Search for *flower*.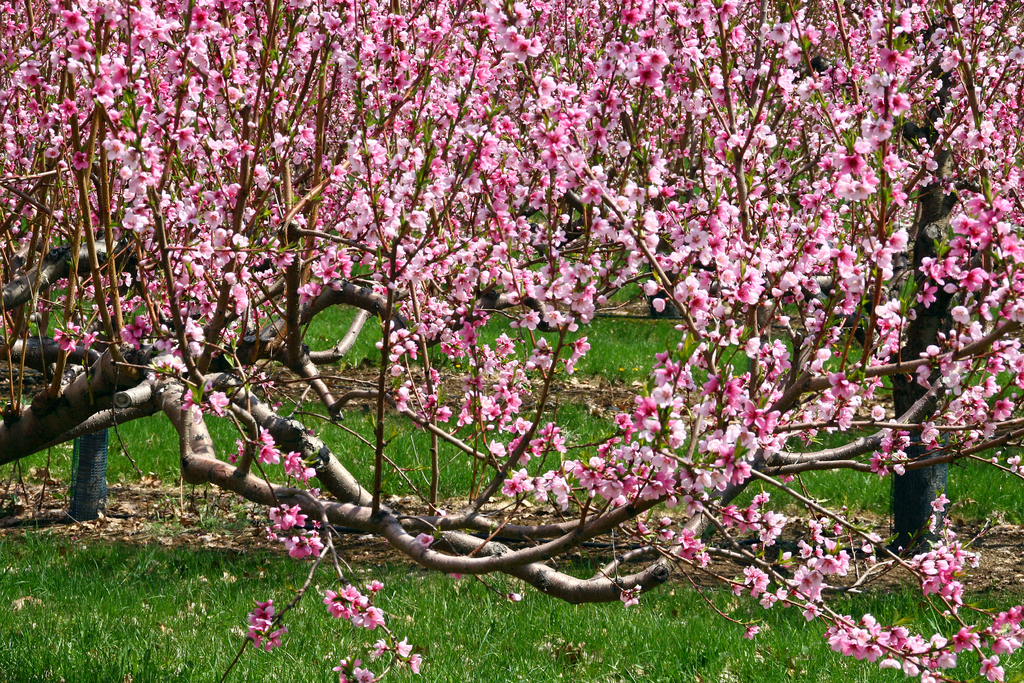
Found at box(333, 657, 377, 680).
